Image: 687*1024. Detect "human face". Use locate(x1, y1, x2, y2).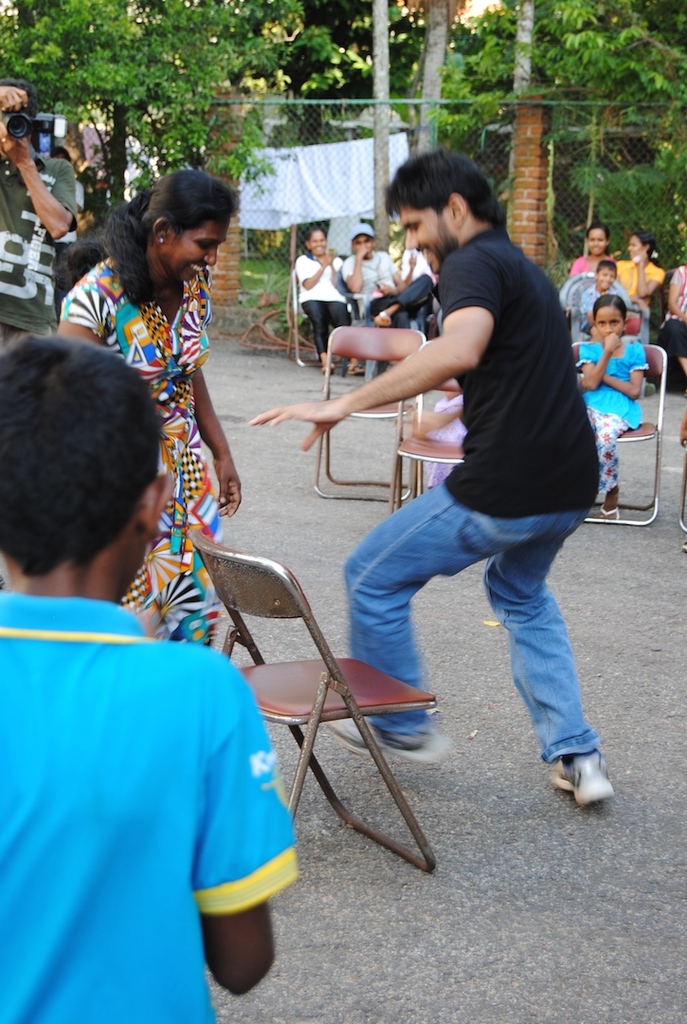
locate(596, 306, 623, 341).
